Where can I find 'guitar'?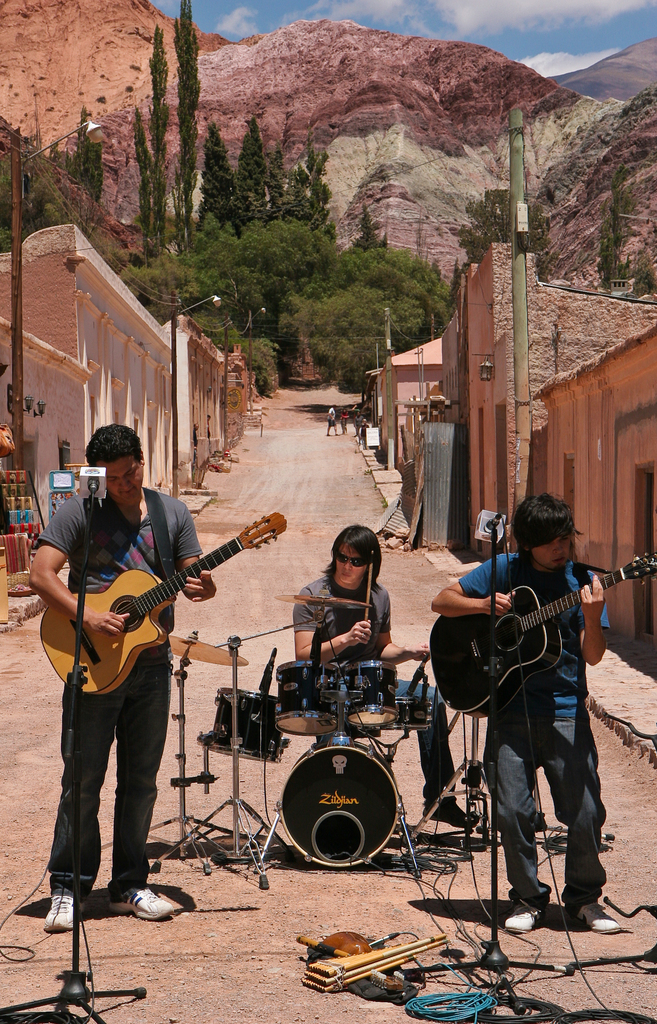
You can find it at <region>44, 525, 277, 703</region>.
